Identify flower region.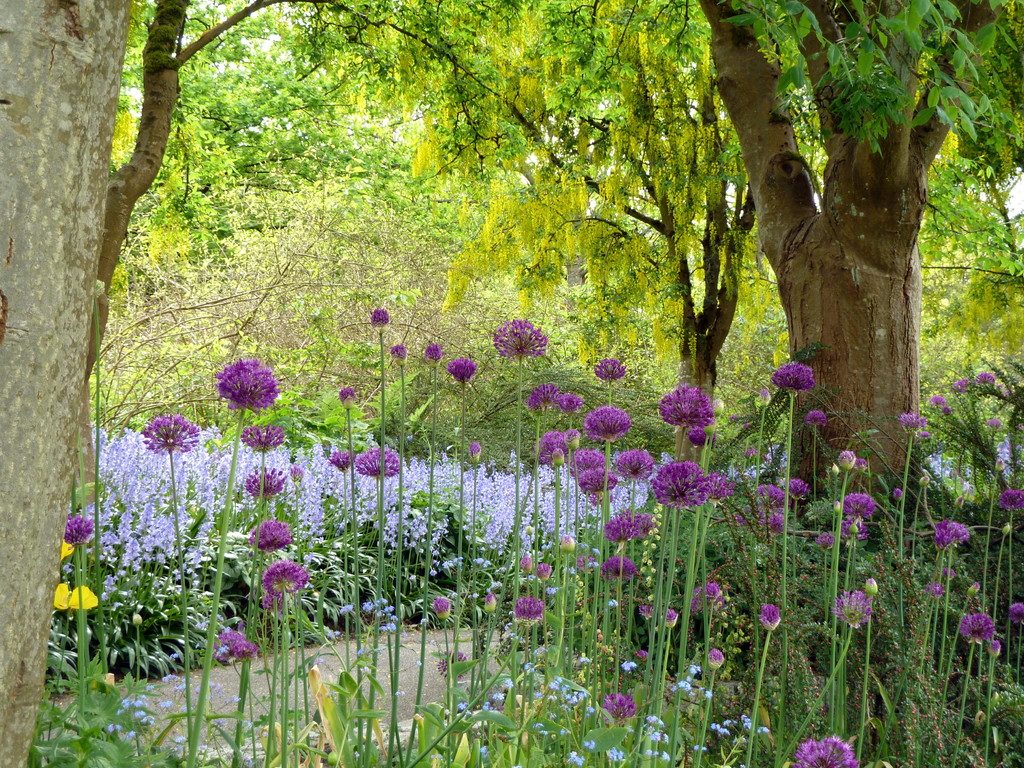
Region: x1=436 y1=594 x2=448 y2=618.
